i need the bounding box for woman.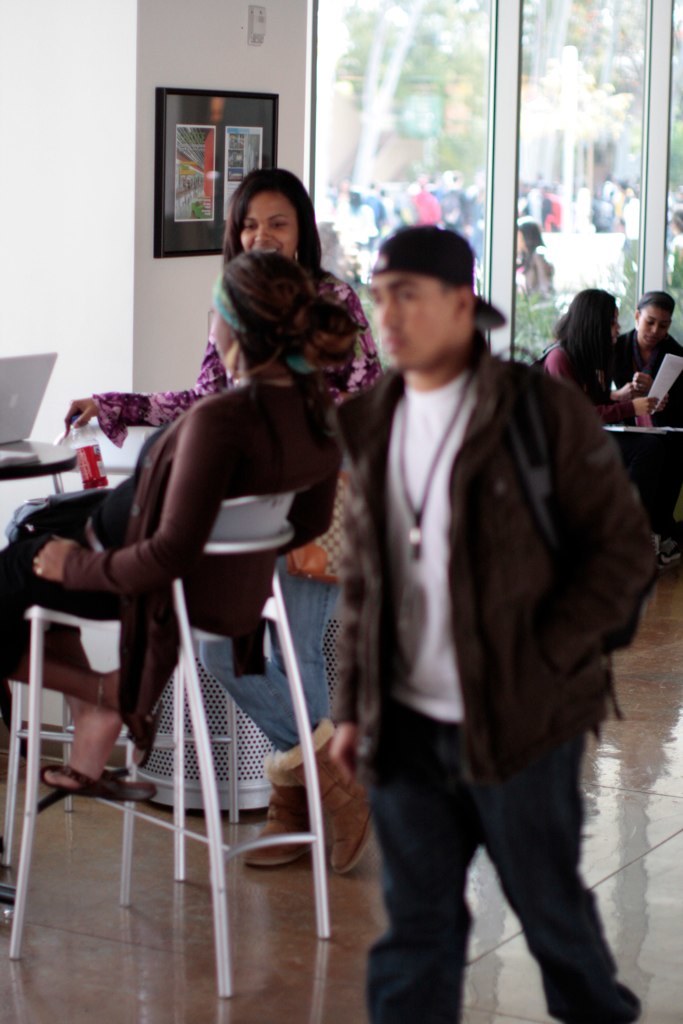
Here it is: 516,213,564,318.
